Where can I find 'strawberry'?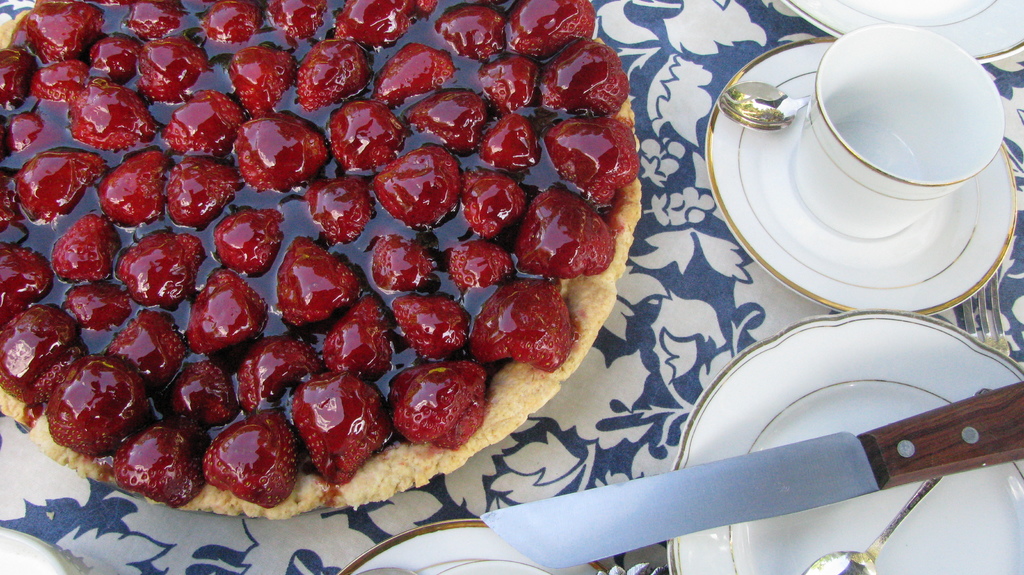
You can find it at 477, 56, 533, 113.
